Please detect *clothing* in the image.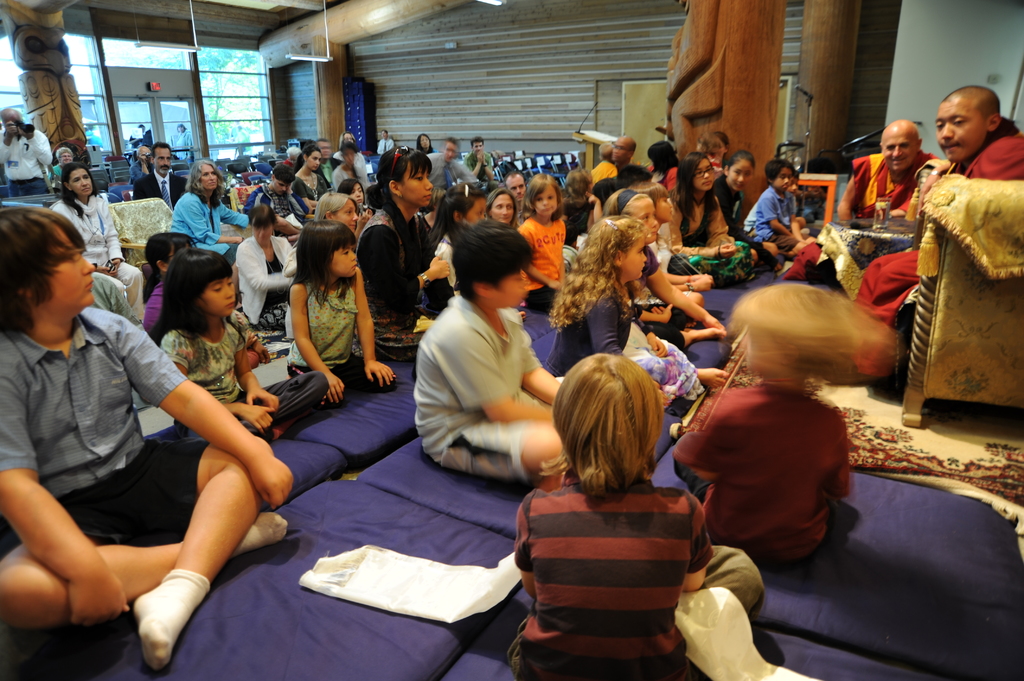
Rect(501, 455, 715, 674).
